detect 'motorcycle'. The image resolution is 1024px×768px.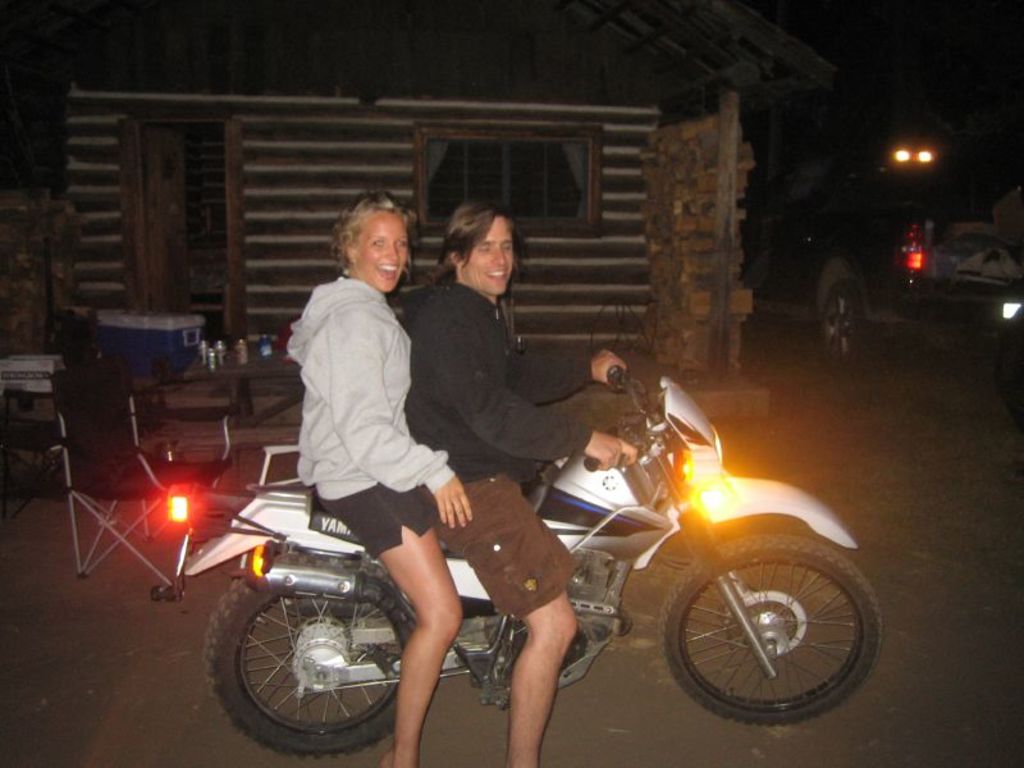
locate(224, 372, 867, 740).
